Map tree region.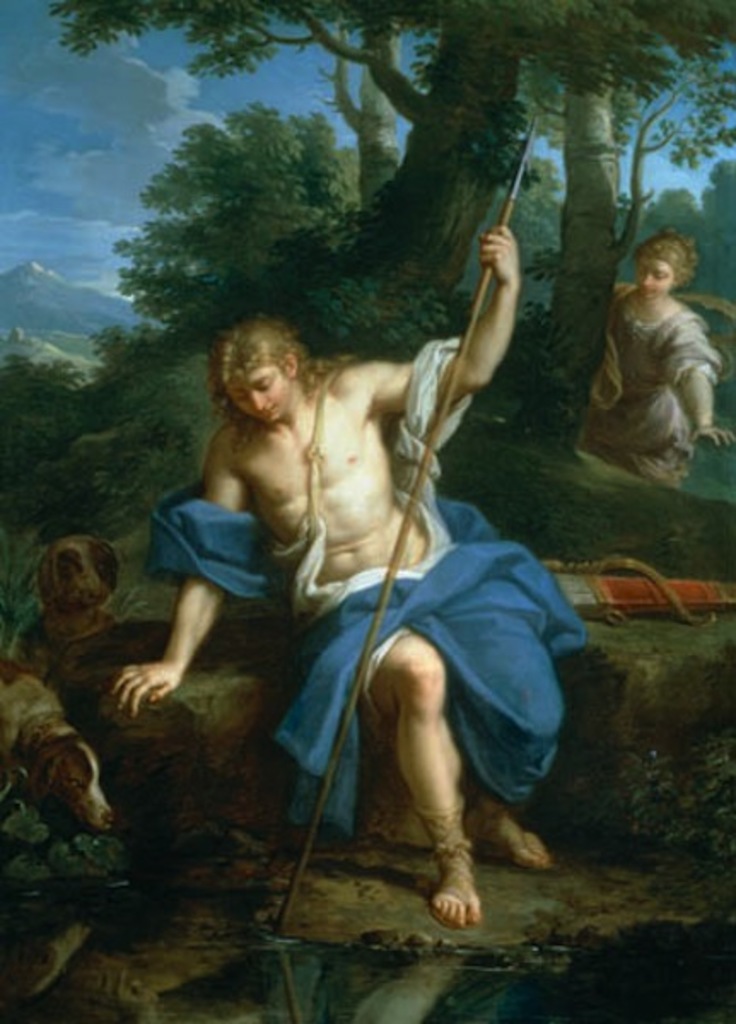
Mapped to [39,0,734,444].
